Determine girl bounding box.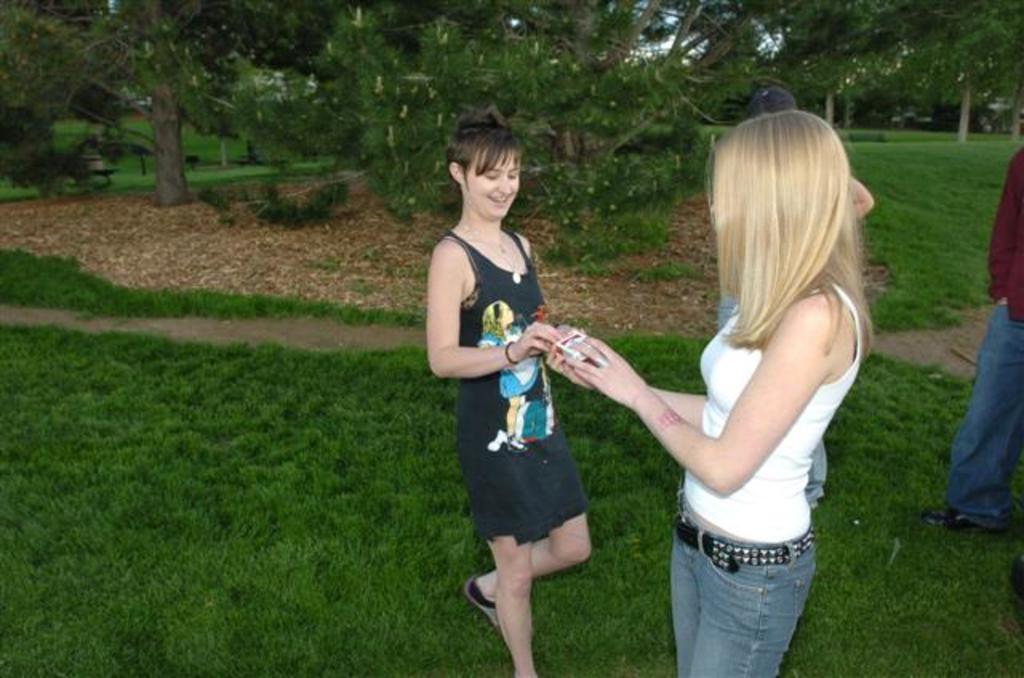
Determined: box(430, 107, 590, 676).
